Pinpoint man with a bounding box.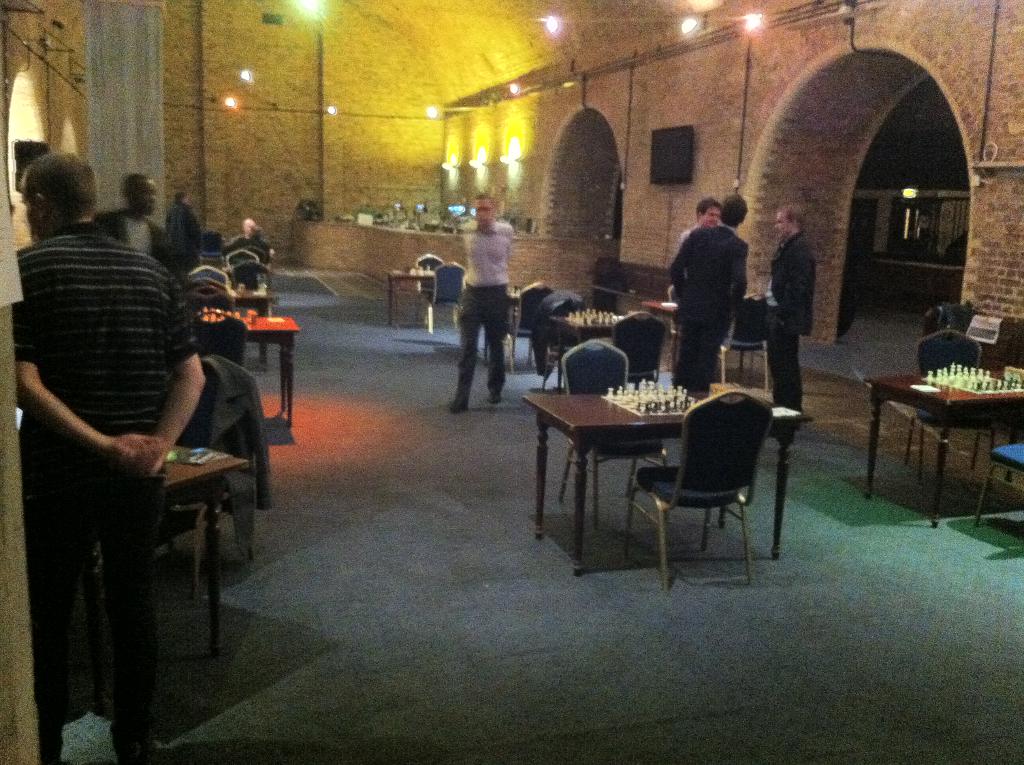
<box>678,200,719,245</box>.
